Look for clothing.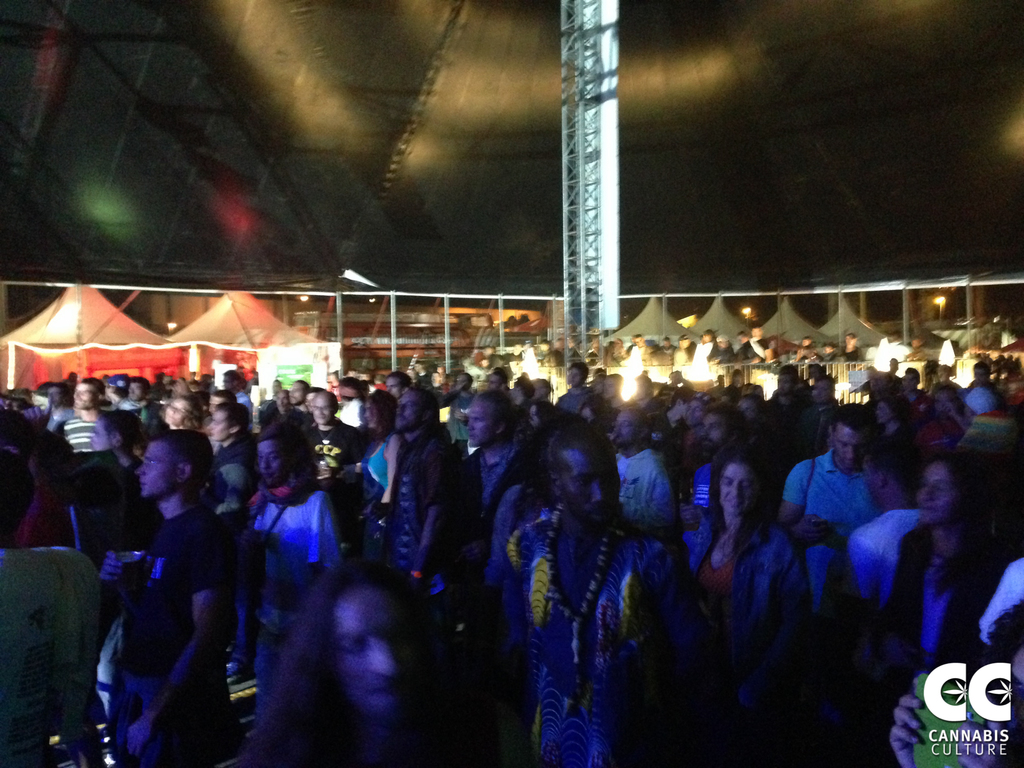
Found: (x1=697, y1=523, x2=801, y2=667).
